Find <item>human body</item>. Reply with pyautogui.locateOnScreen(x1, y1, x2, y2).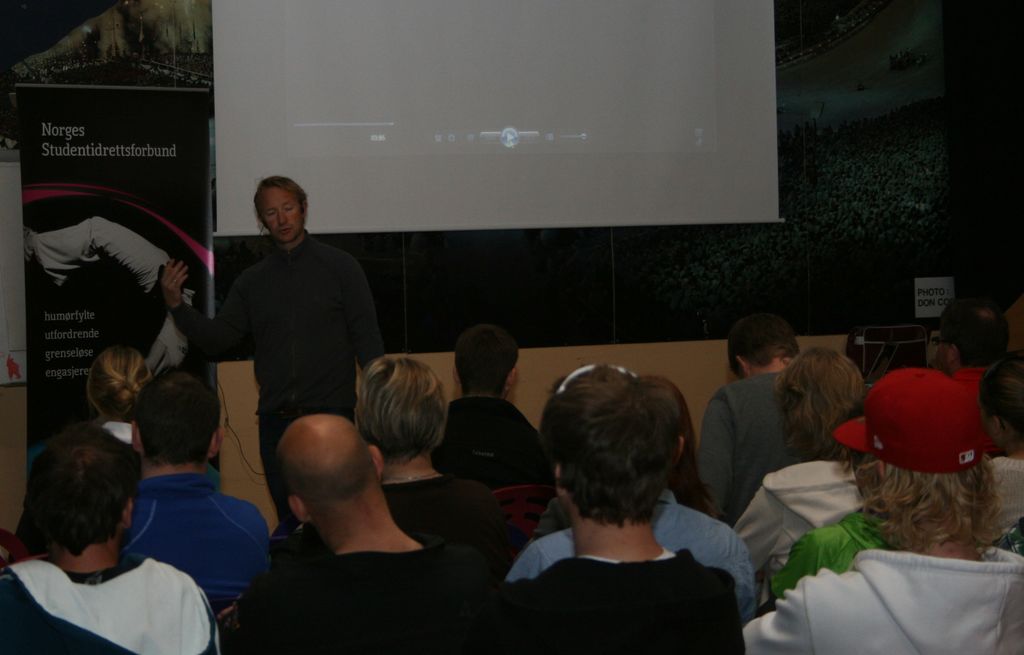
pyautogui.locateOnScreen(740, 332, 869, 583).
